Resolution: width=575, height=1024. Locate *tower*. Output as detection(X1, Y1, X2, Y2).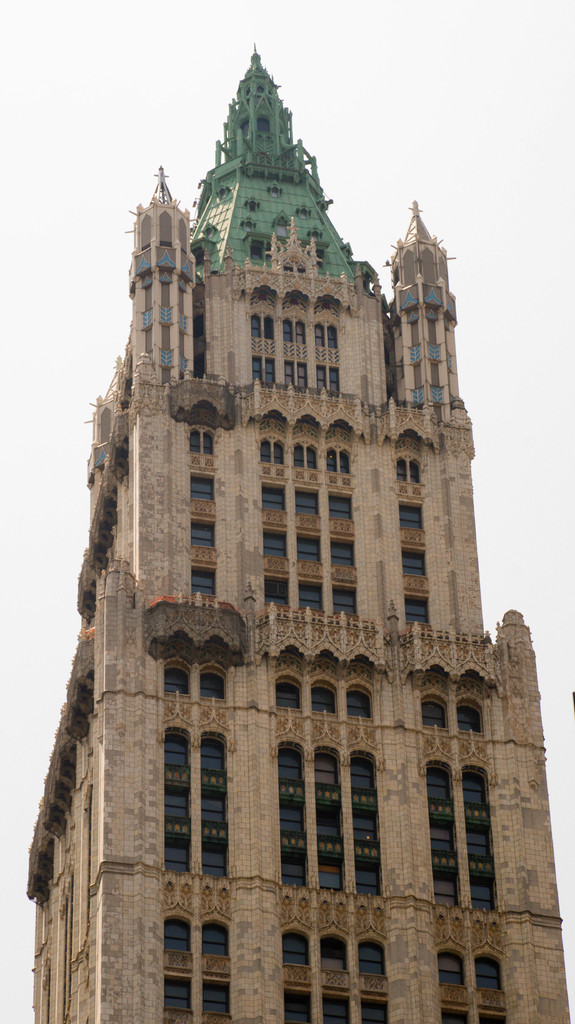
detection(40, 68, 529, 921).
